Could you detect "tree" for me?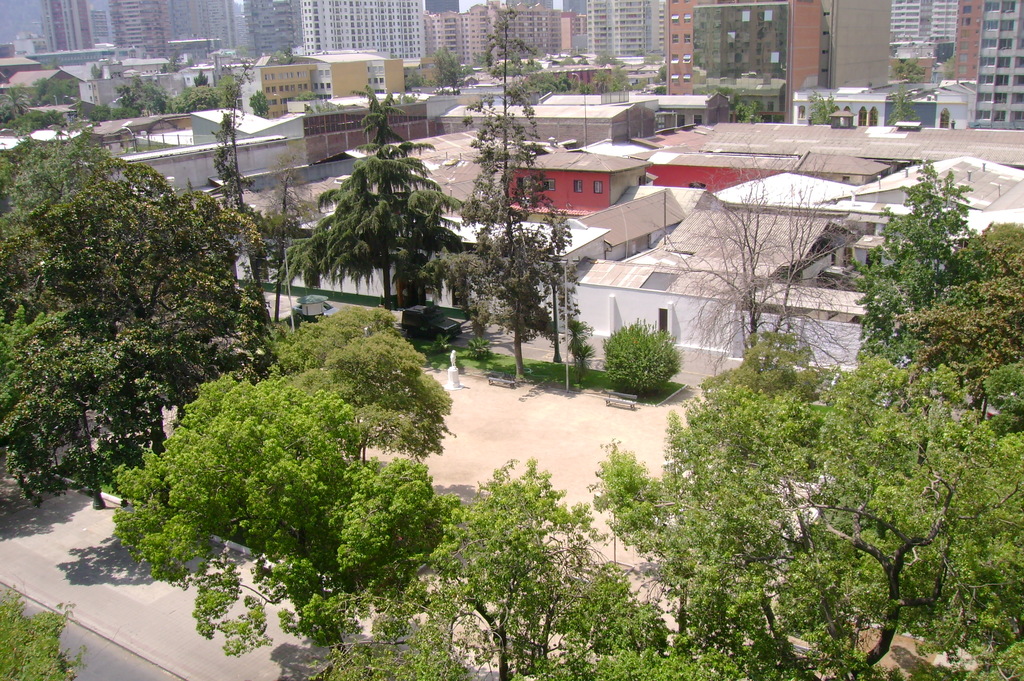
Detection result: box=[430, 453, 609, 680].
